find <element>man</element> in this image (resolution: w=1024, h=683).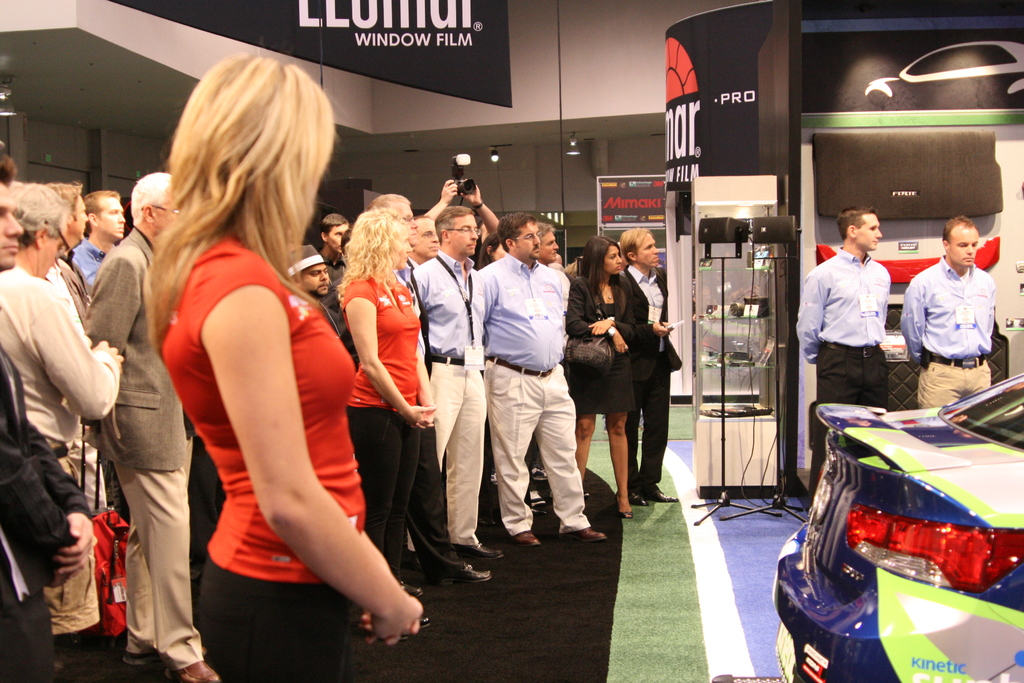
left=909, top=220, right=1010, bottom=402.
